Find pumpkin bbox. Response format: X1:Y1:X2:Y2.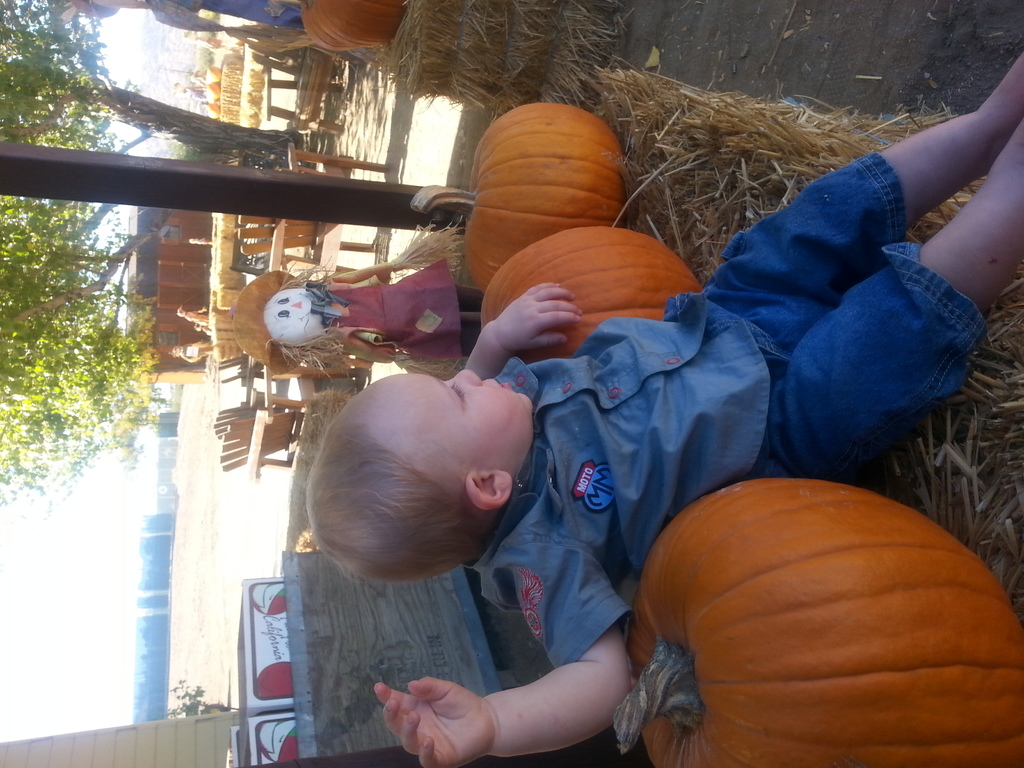
627:470:993:758.
